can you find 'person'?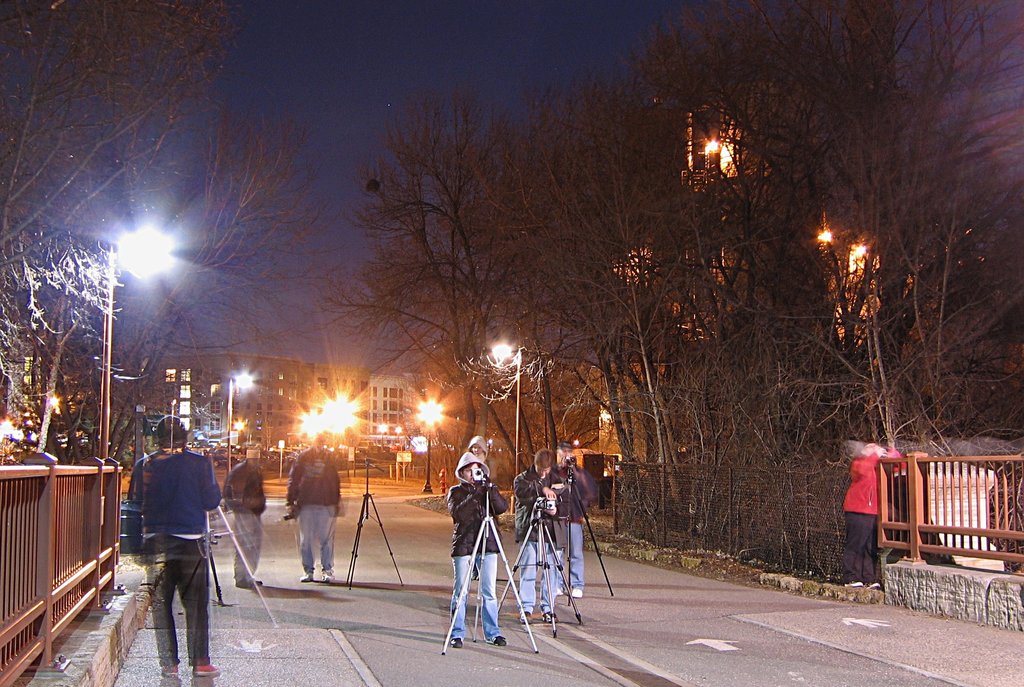
Yes, bounding box: region(221, 443, 269, 594).
